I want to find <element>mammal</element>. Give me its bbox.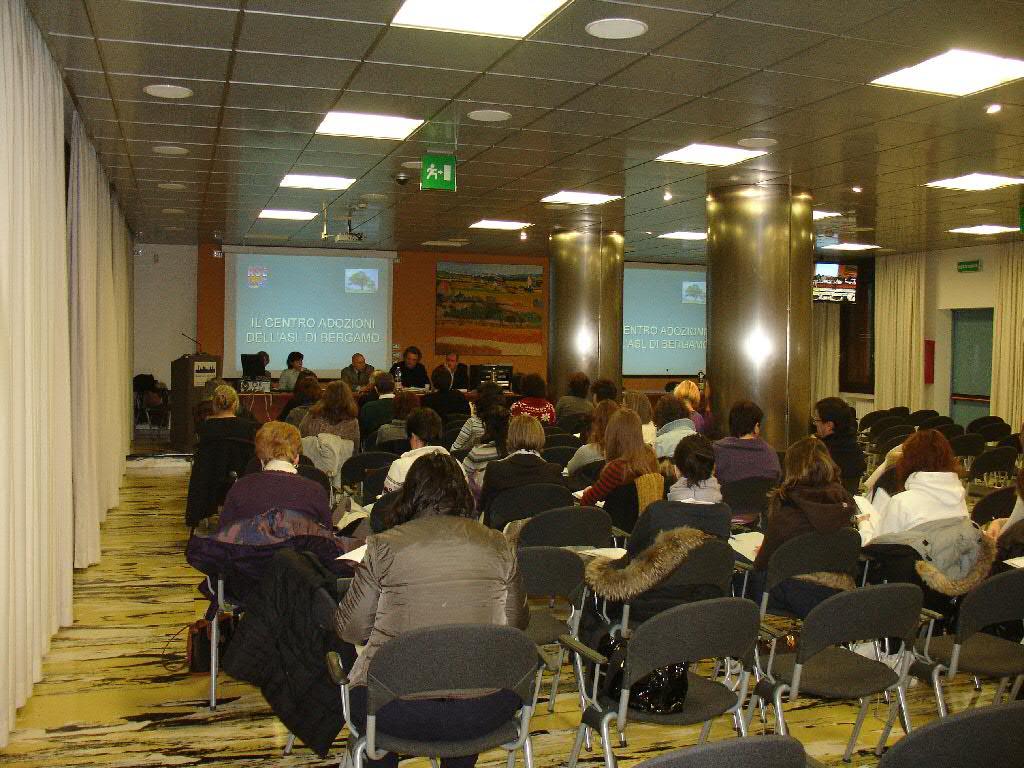
x1=380 y1=388 x2=420 y2=443.
